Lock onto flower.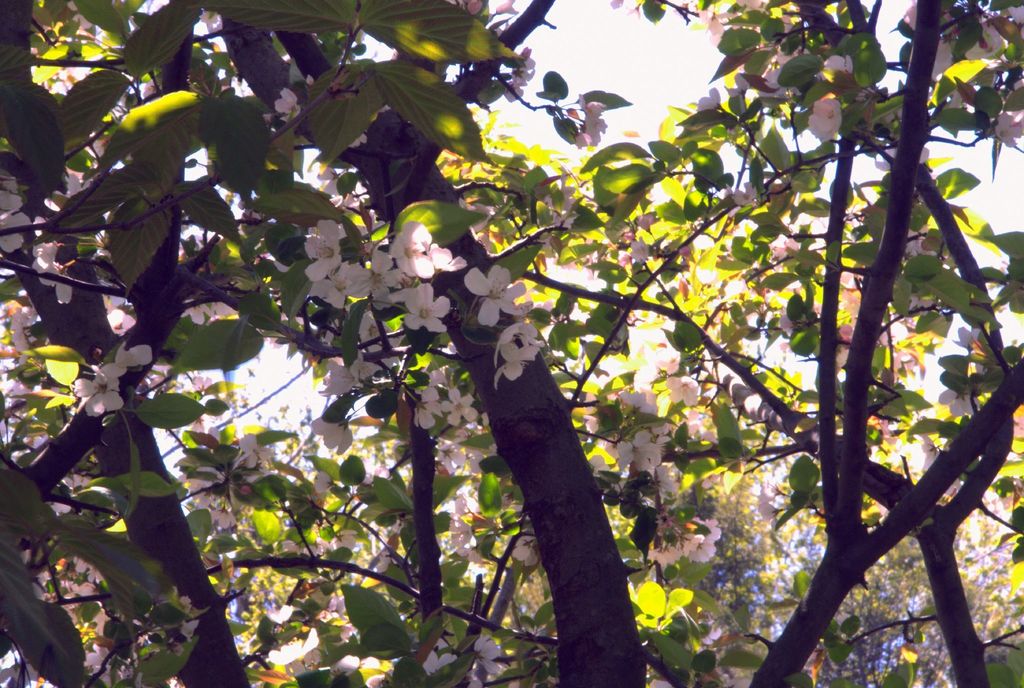
Locked: (457, 262, 534, 333).
